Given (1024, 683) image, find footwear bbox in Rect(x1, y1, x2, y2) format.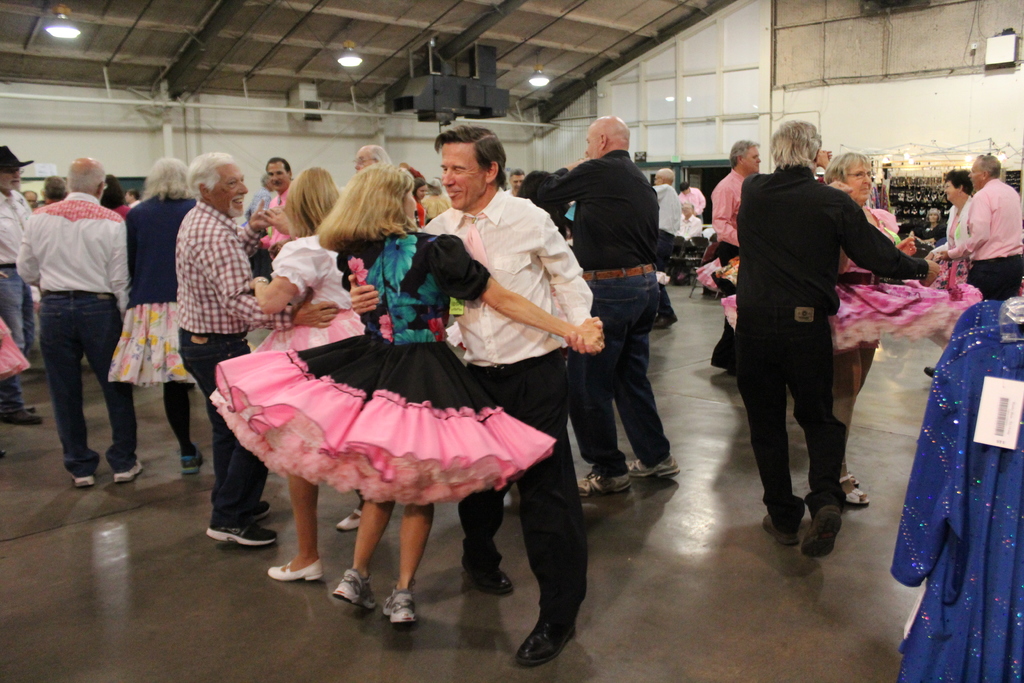
Rect(115, 457, 147, 484).
